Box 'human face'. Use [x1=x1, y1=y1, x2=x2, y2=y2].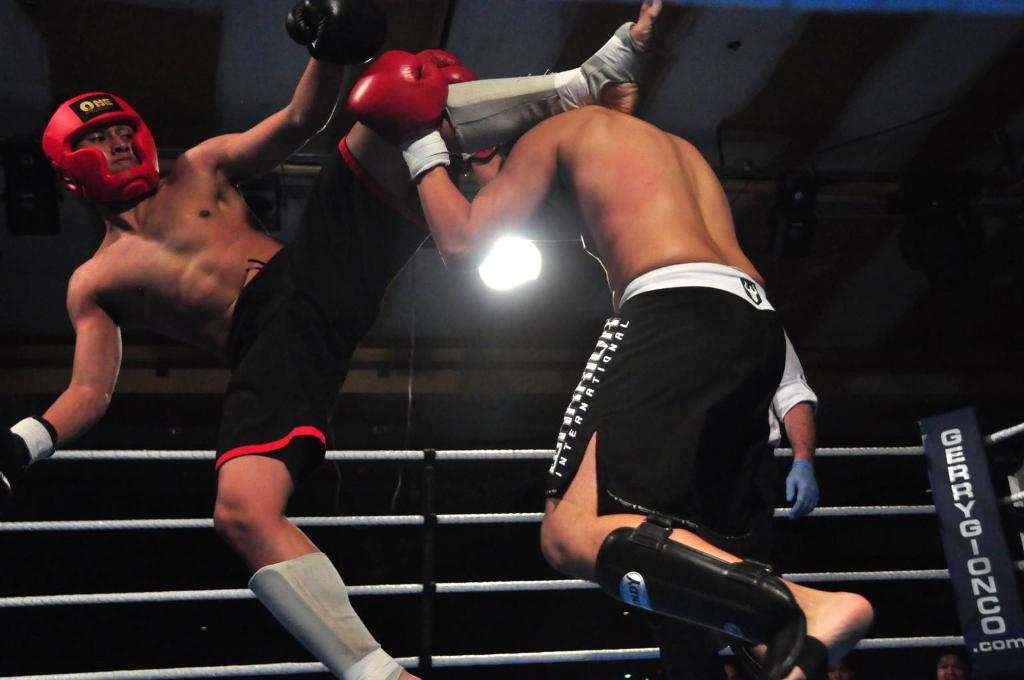
[x1=45, y1=92, x2=171, y2=209].
